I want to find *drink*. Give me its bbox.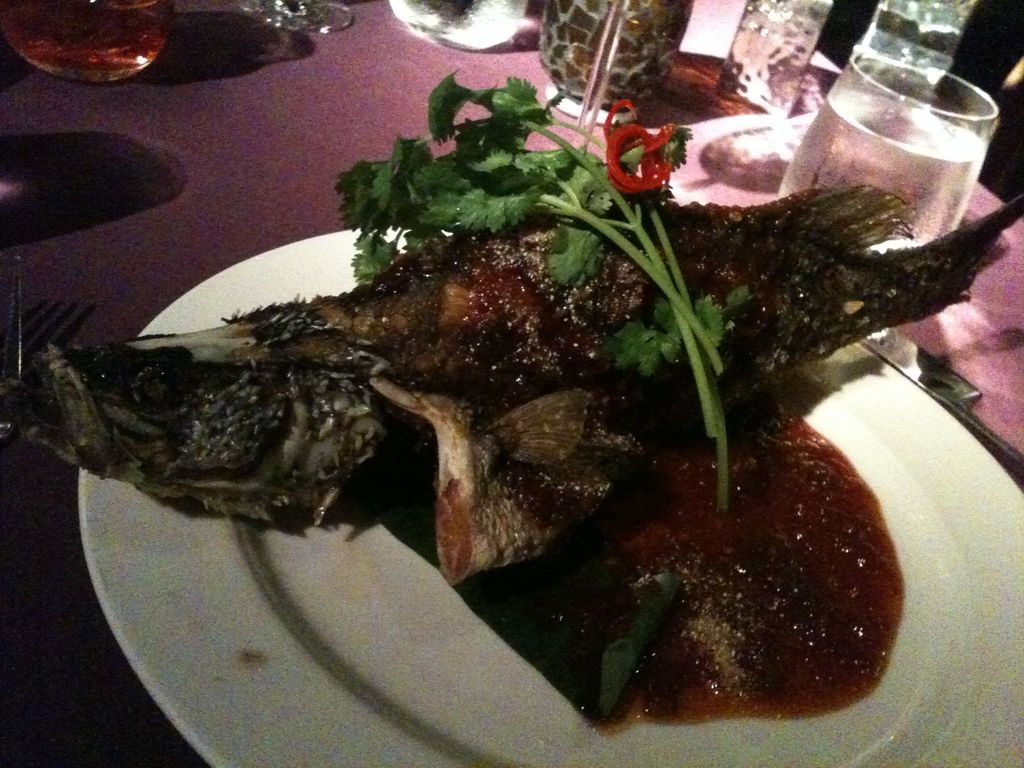
l=779, t=89, r=984, b=252.
